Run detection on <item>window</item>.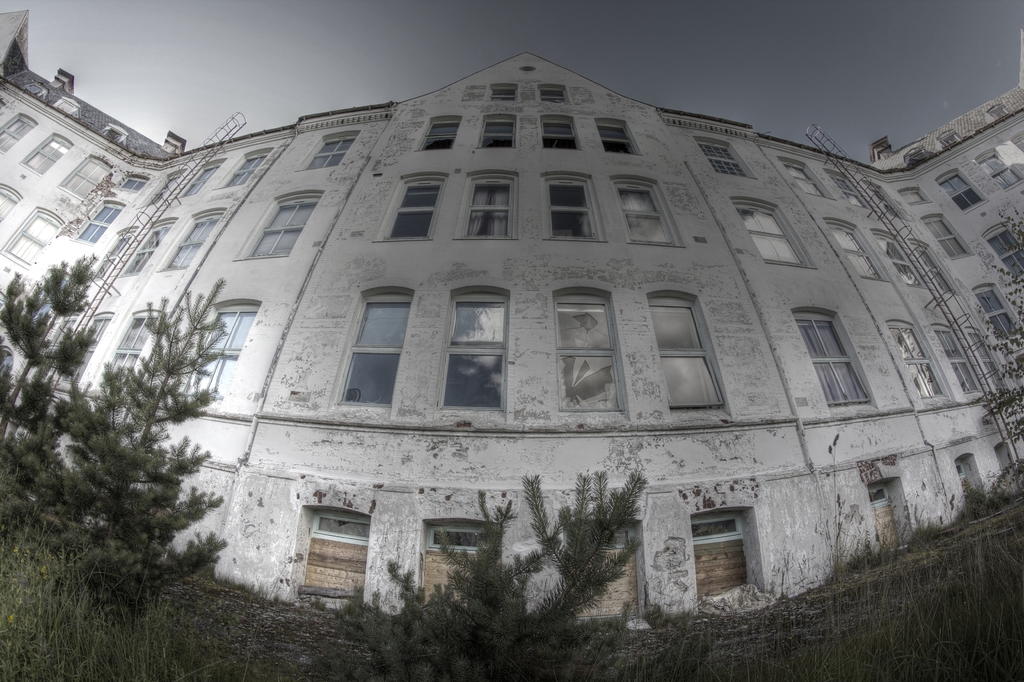
Result: box=[616, 181, 684, 245].
